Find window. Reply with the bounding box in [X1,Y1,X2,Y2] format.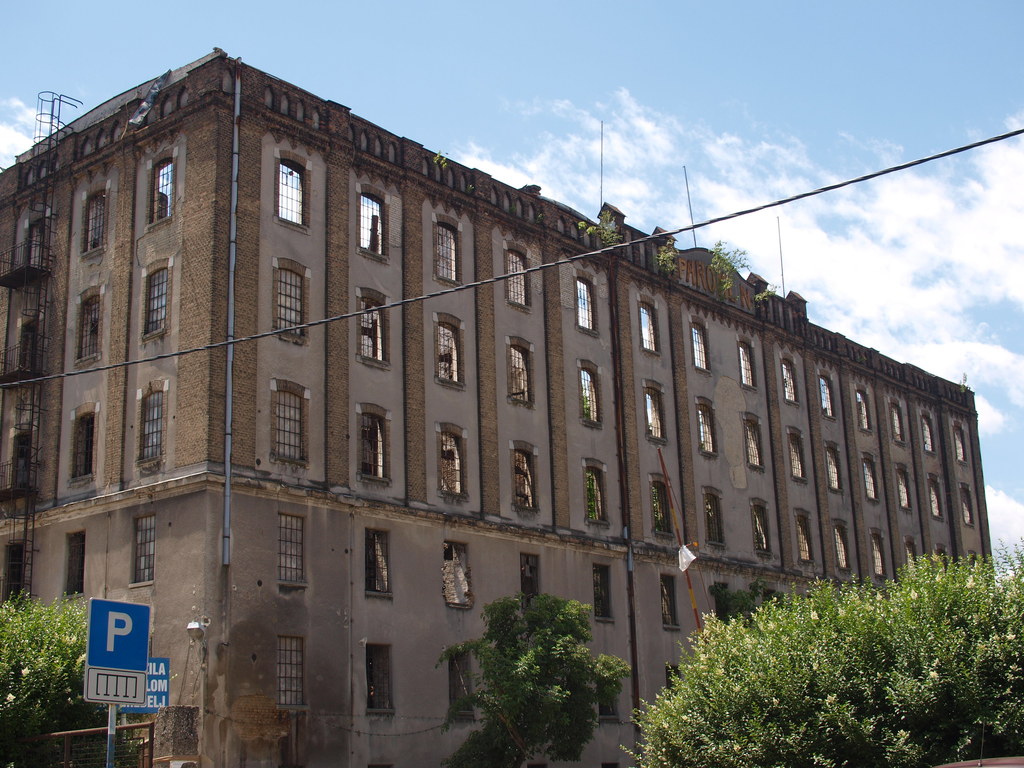
[148,153,177,223].
